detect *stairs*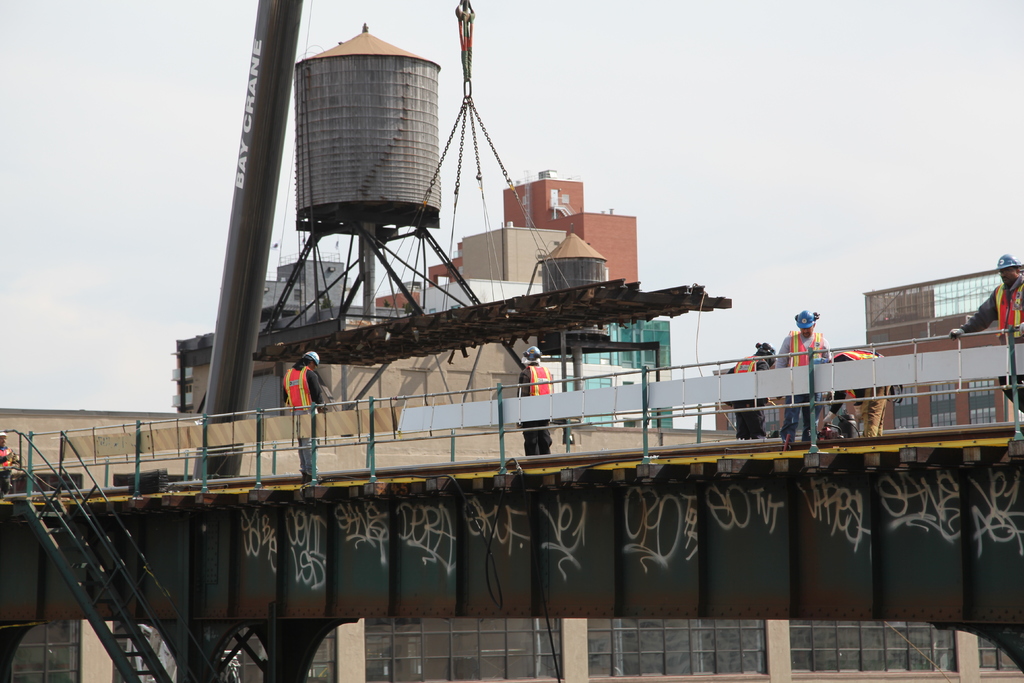
[x1=19, y1=498, x2=188, y2=682]
